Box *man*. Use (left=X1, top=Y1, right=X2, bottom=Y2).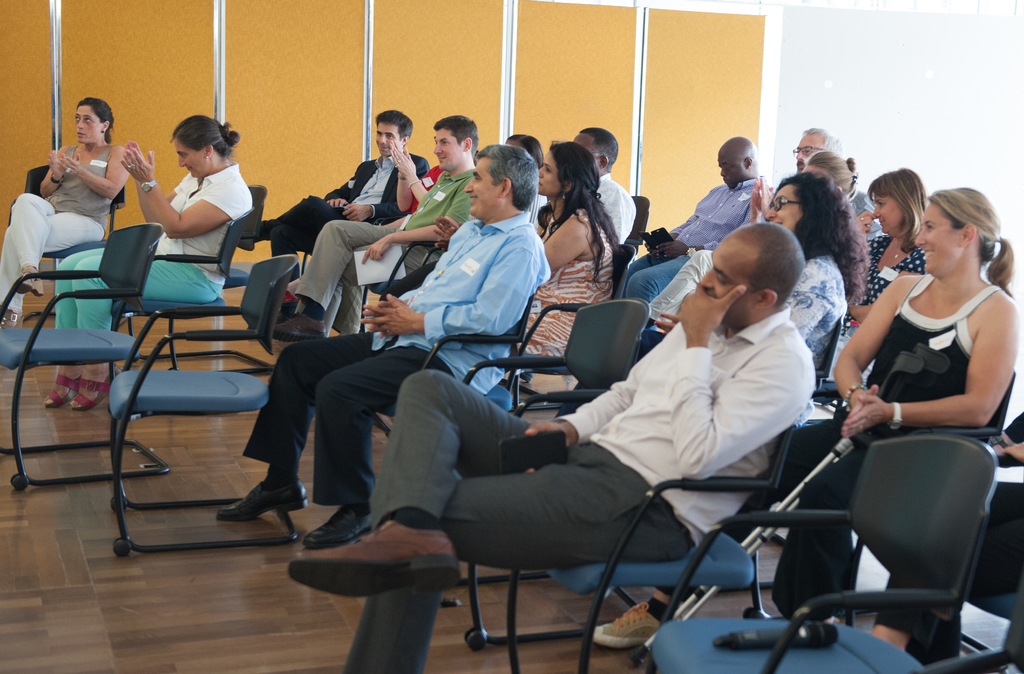
(left=214, top=143, right=552, bottom=545).
